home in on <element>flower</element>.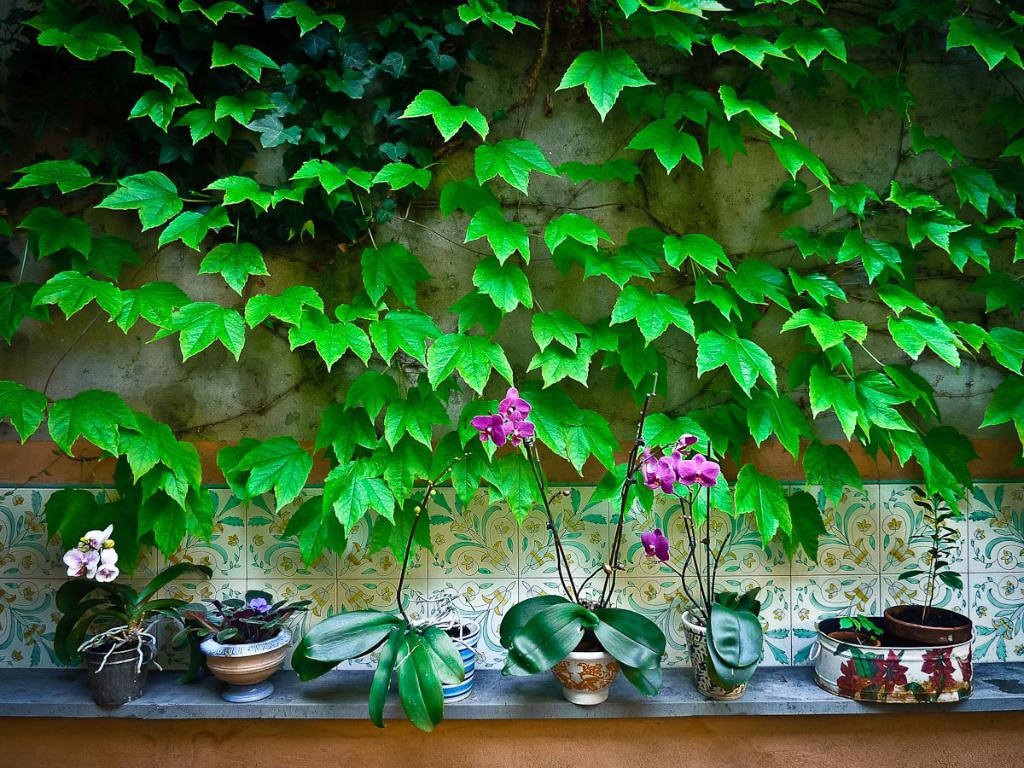
Homed in at rect(563, 586, 571, 596).
